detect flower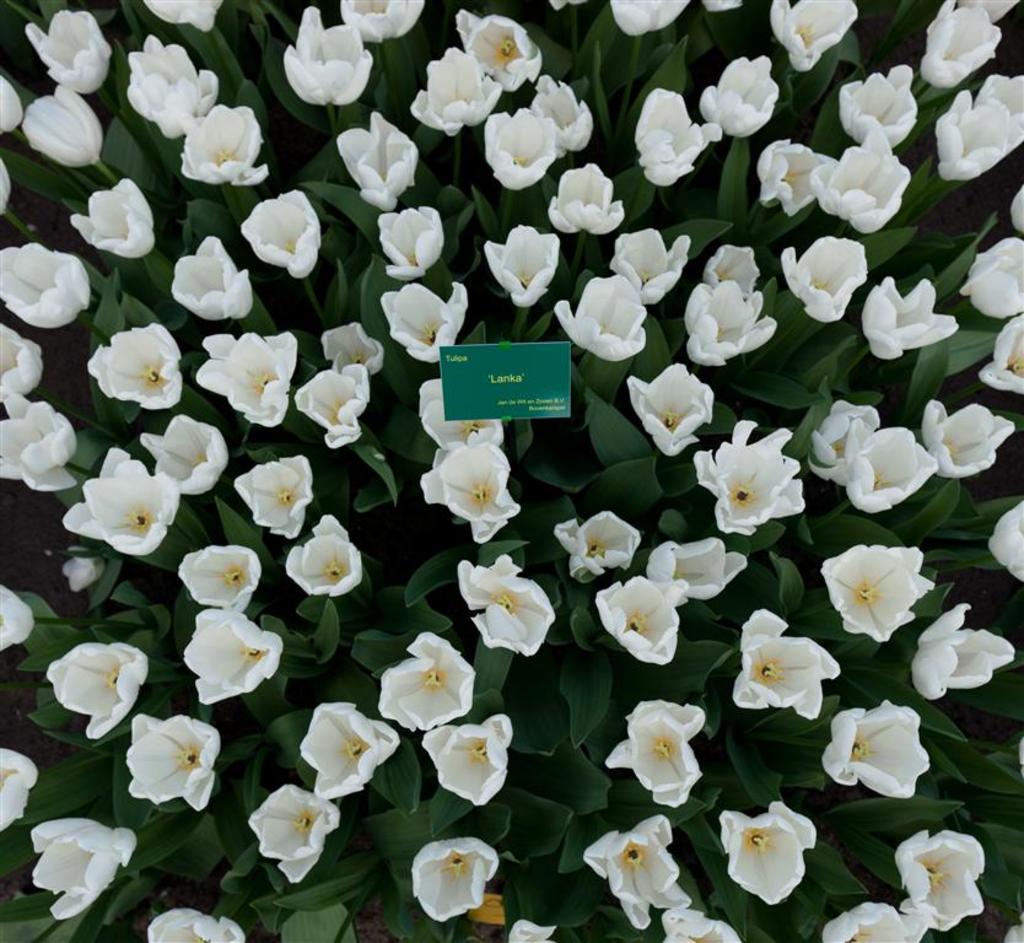
region(291, 697, 399, 802)
